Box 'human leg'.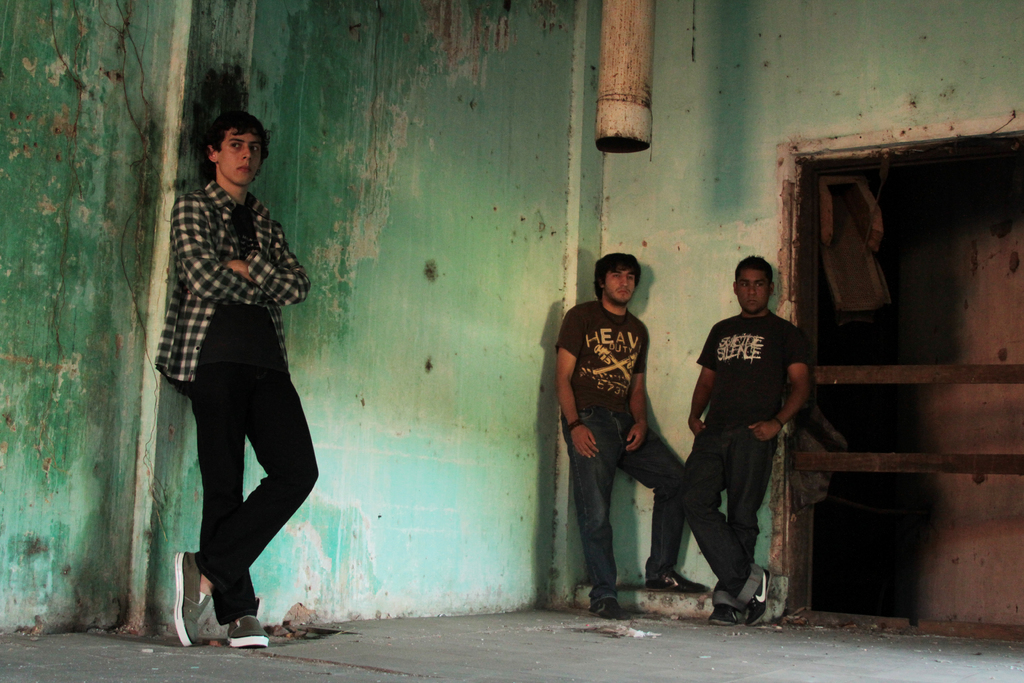
[174, 365, 312, 645].
